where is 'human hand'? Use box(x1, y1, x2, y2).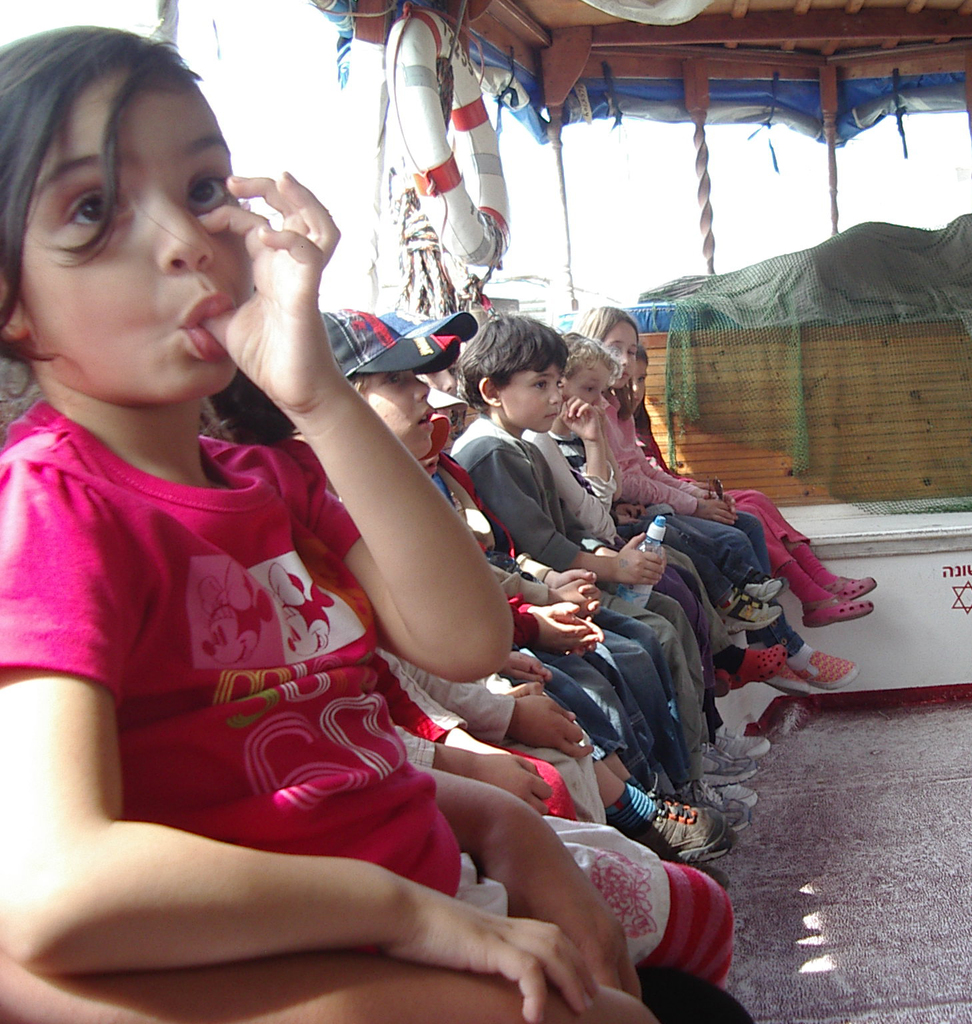
box(617, 500, 648, 519).
